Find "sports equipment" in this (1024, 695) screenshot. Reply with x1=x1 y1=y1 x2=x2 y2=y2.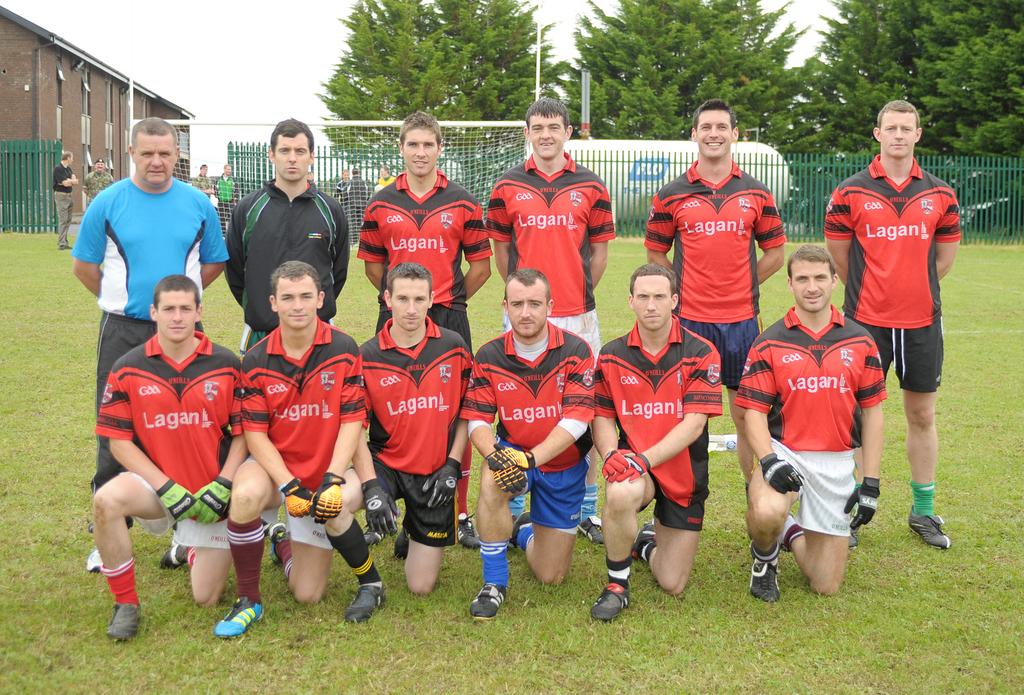
x1=486 y1=445 x2=538 y2=475.
